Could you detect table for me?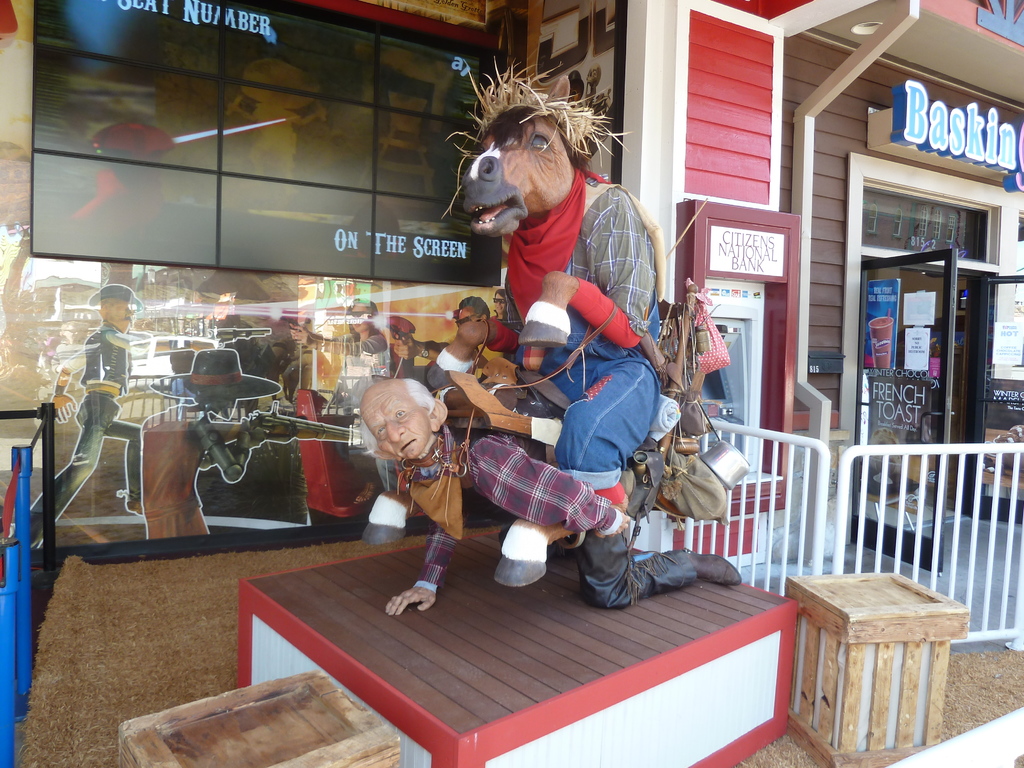
Detection result: [left=116, top=668, right=404, bottom=767].
